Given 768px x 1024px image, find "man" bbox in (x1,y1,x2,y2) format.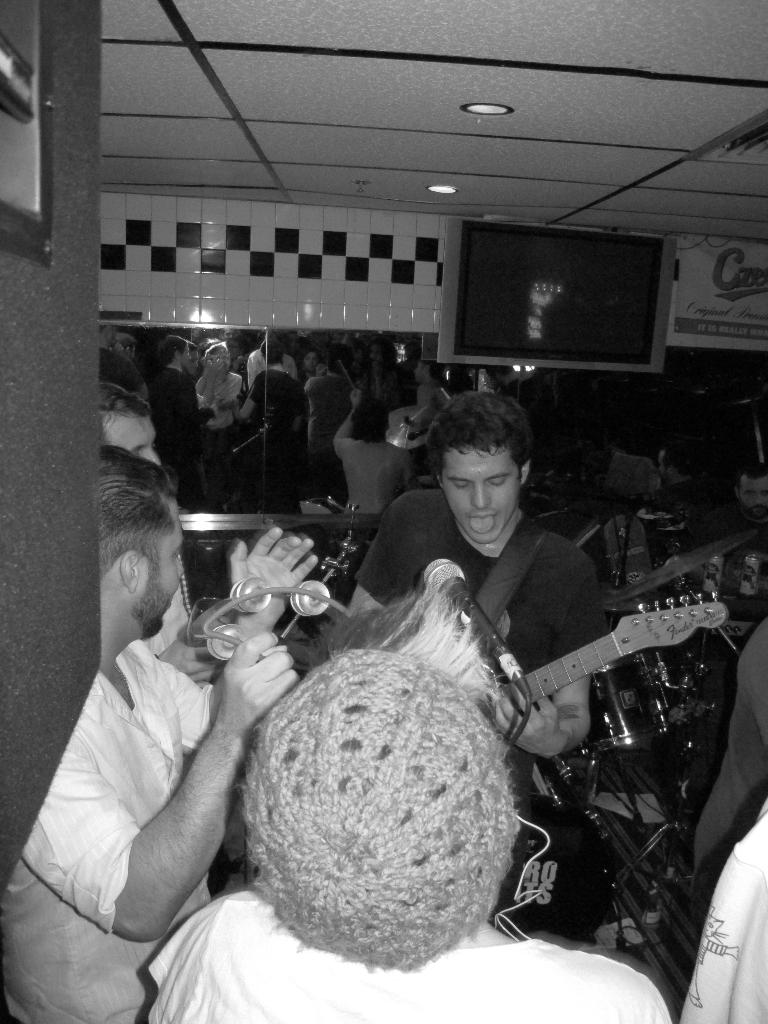
(0,404,381,1023).
